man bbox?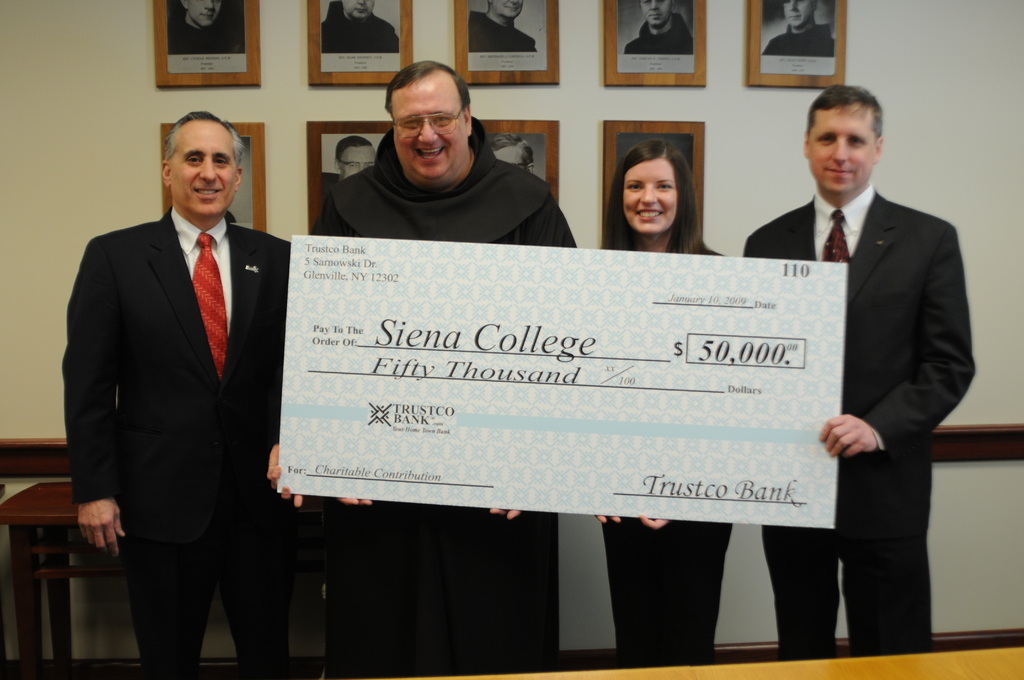
bbox=[490, 131, 529, 174]
